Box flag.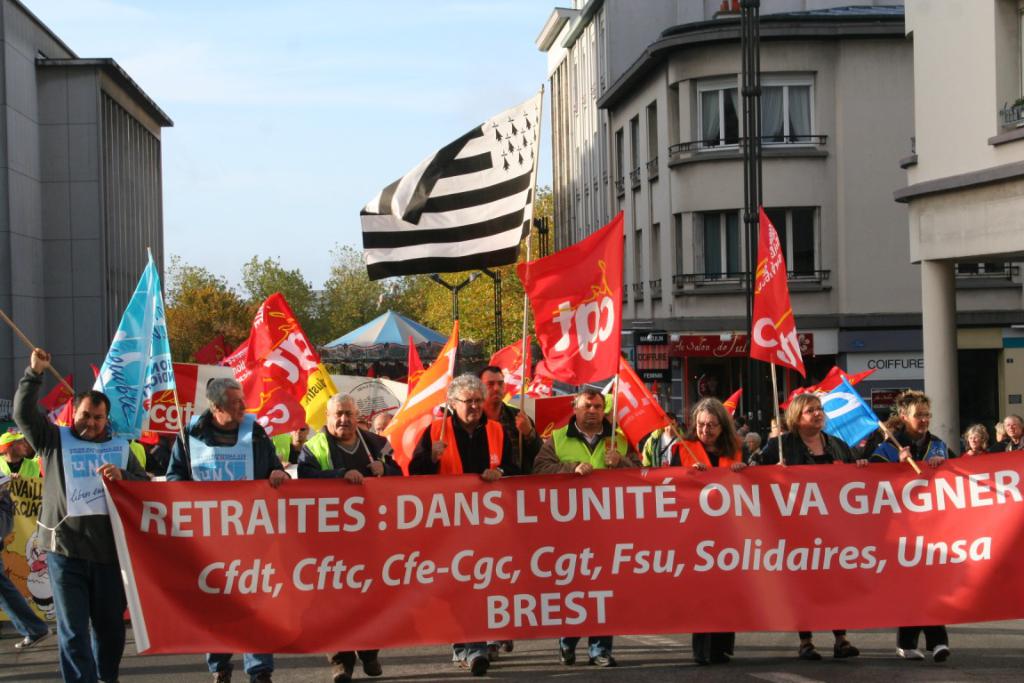
353 81 556 294.
